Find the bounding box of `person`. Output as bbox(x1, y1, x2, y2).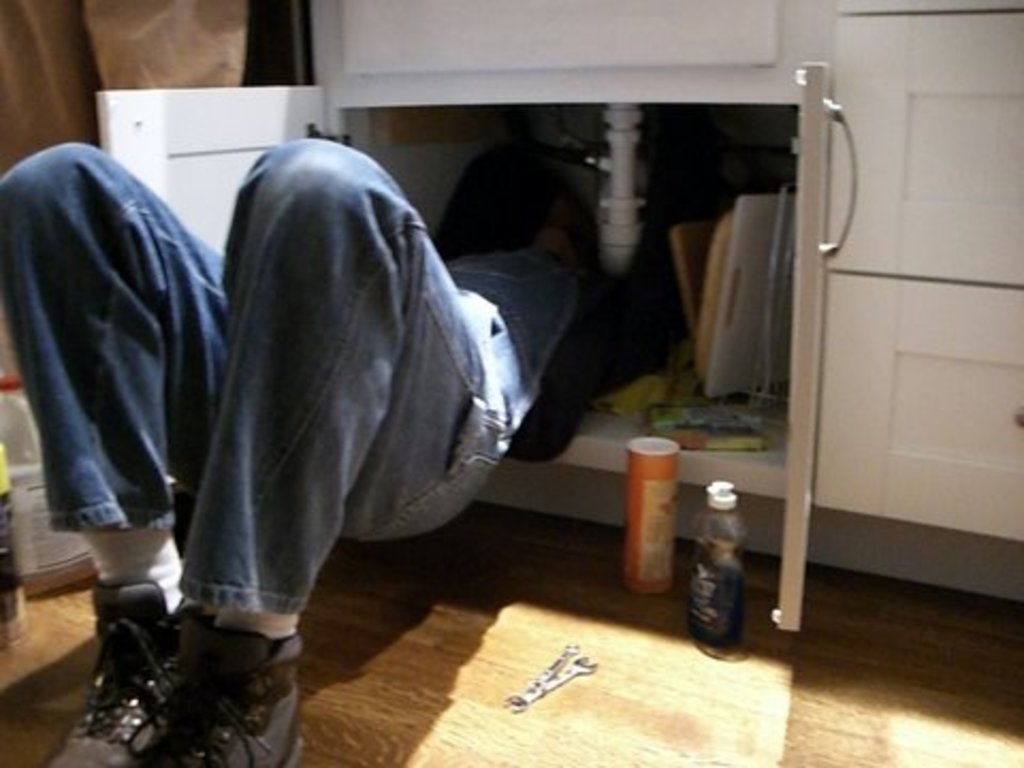
bbox(0, 147, 691, 766).
